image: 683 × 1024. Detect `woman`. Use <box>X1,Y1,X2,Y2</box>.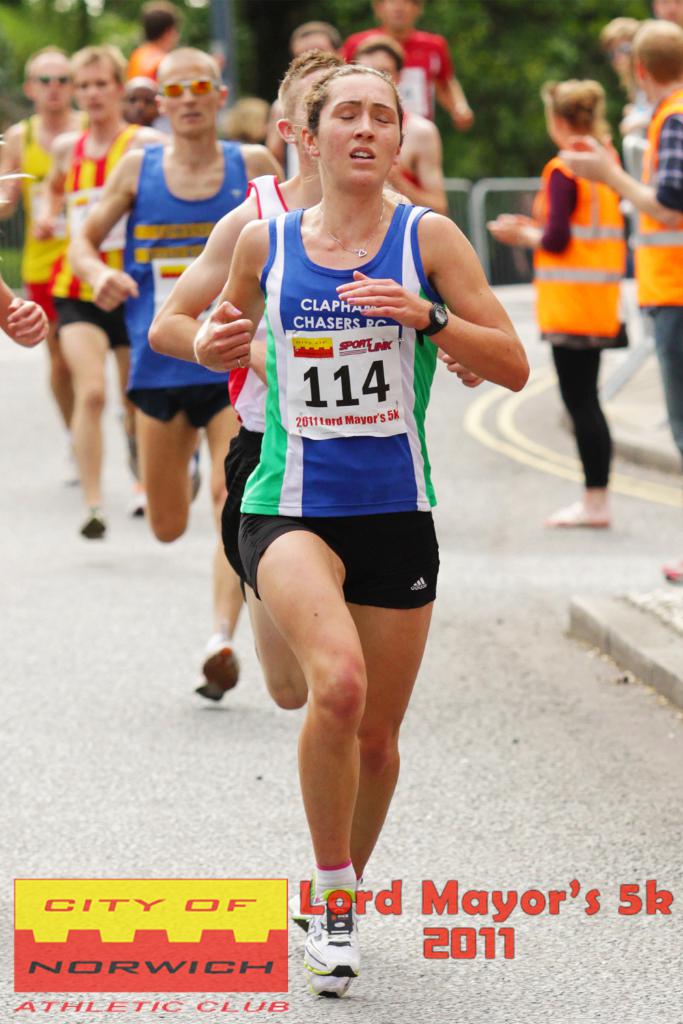
<box>154,51,479,733</box>.
